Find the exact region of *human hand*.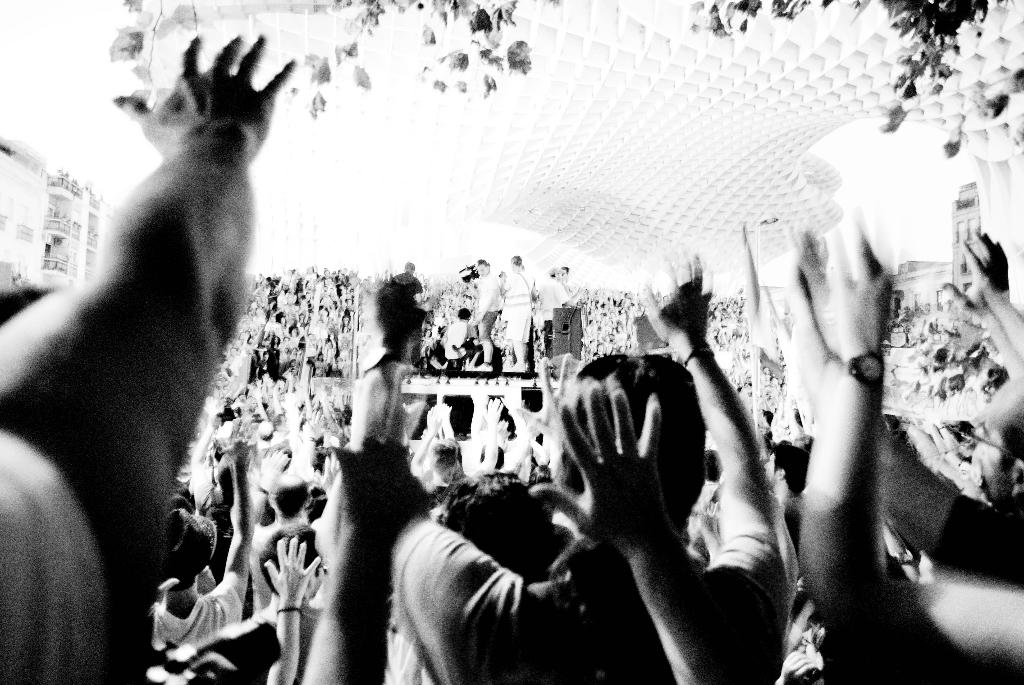
Exact region: crop(431, 407, 451, 436).
